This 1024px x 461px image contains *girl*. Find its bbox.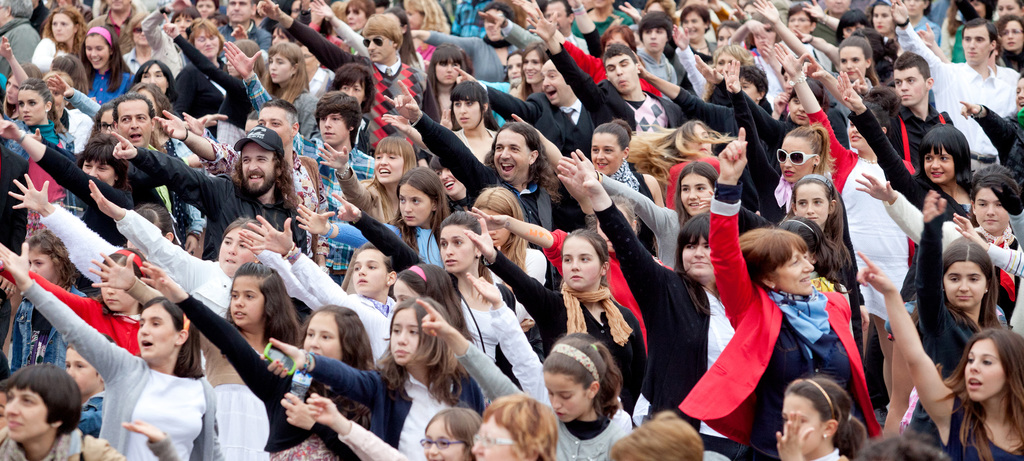
box=[835, 72, 973, 220].
